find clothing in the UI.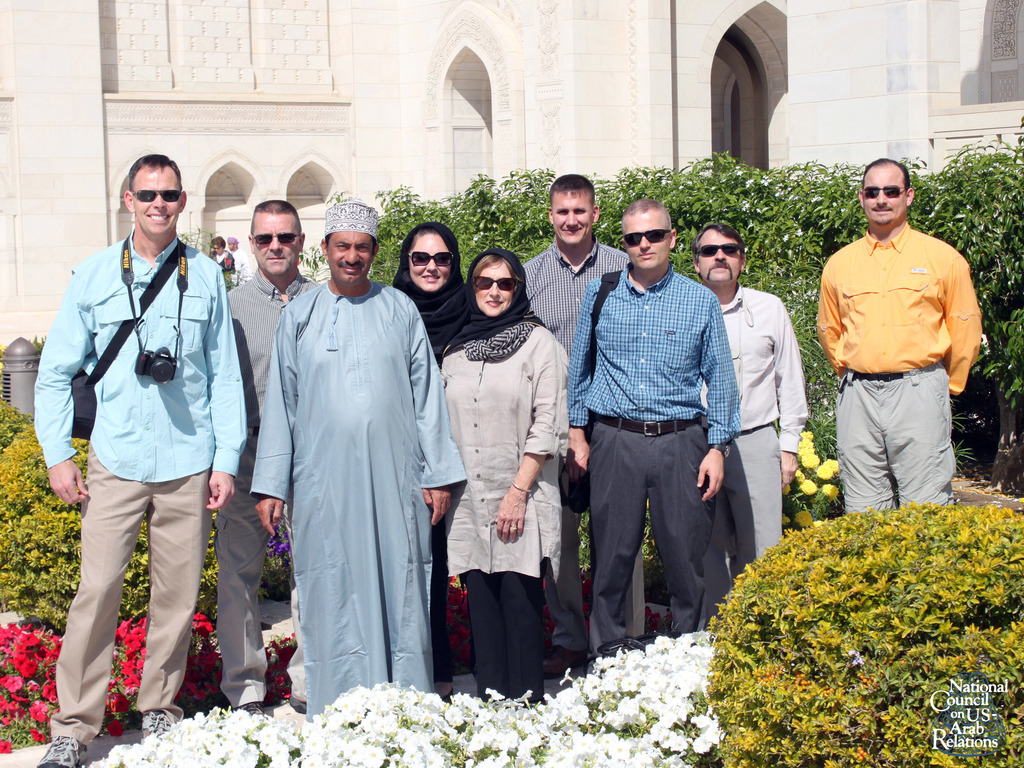
UI element at pyautogui.locateOnScreen(248, 274, 458, 712).
